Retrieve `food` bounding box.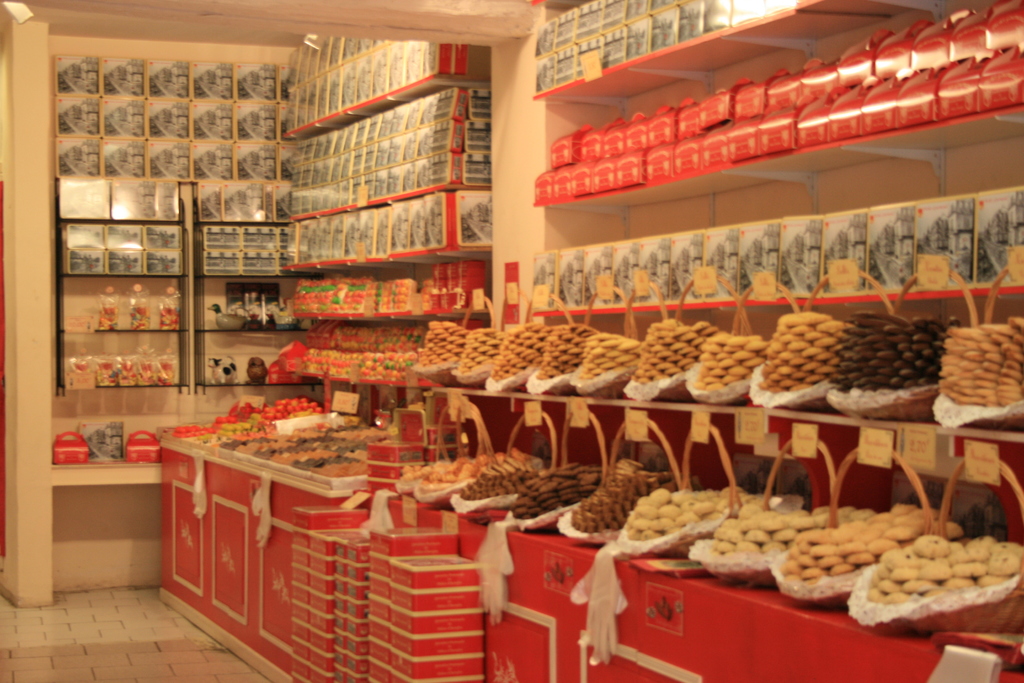
Bounding box: (x1=461, y1=451, x2=530, y2=501).
